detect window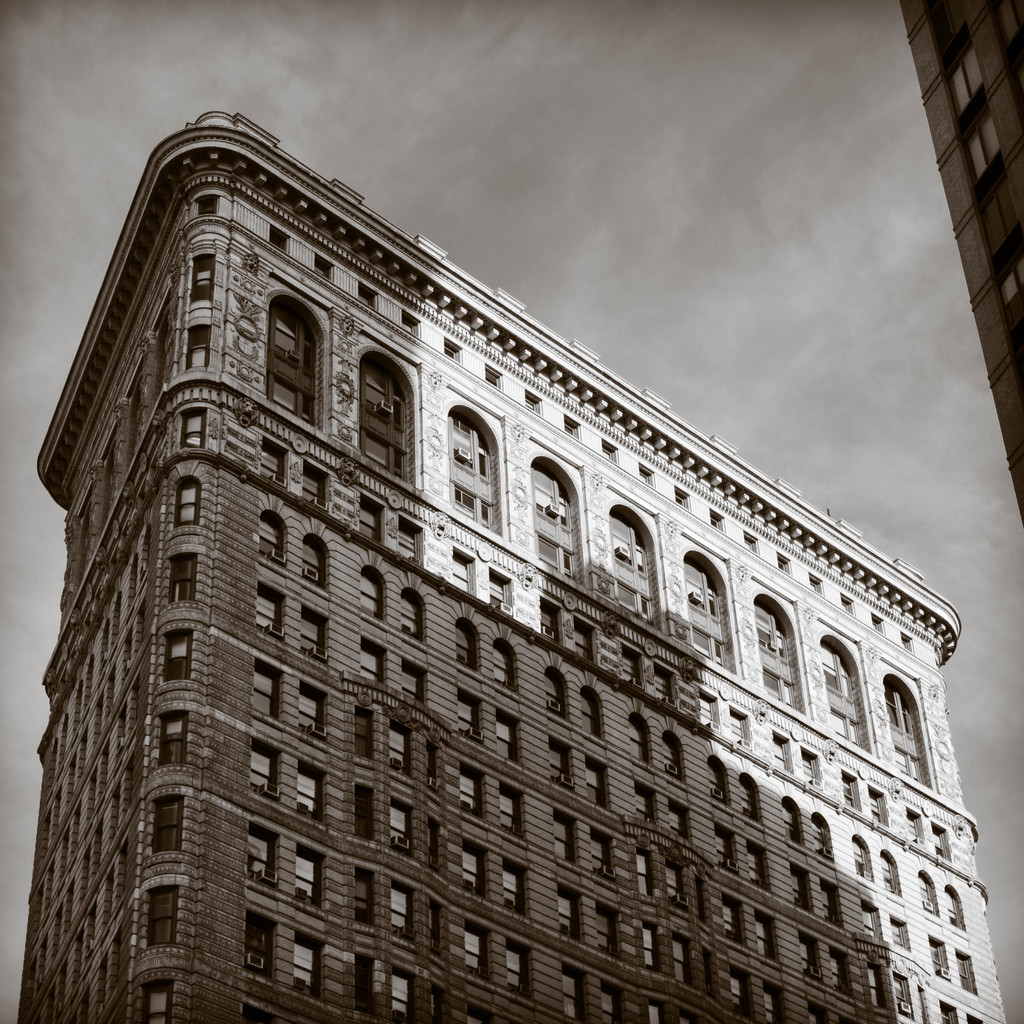
760,608,796,706
